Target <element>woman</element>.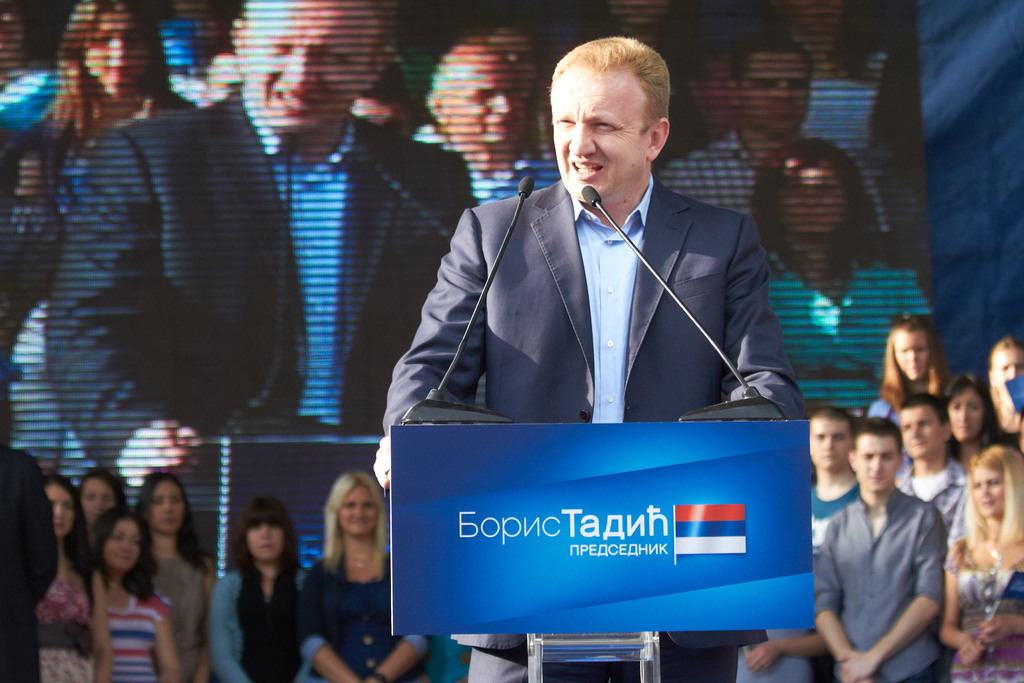
Target region: x1=5, y1=0, x2=202, y2=492.
